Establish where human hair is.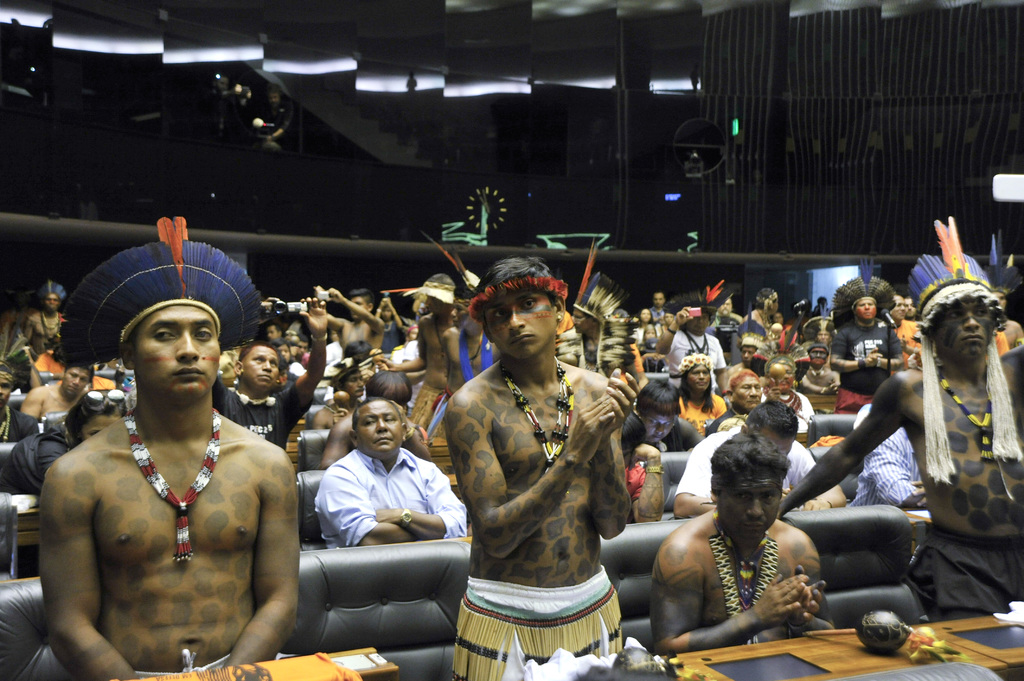
Established at bbox=[296, 330, 307, 344].
